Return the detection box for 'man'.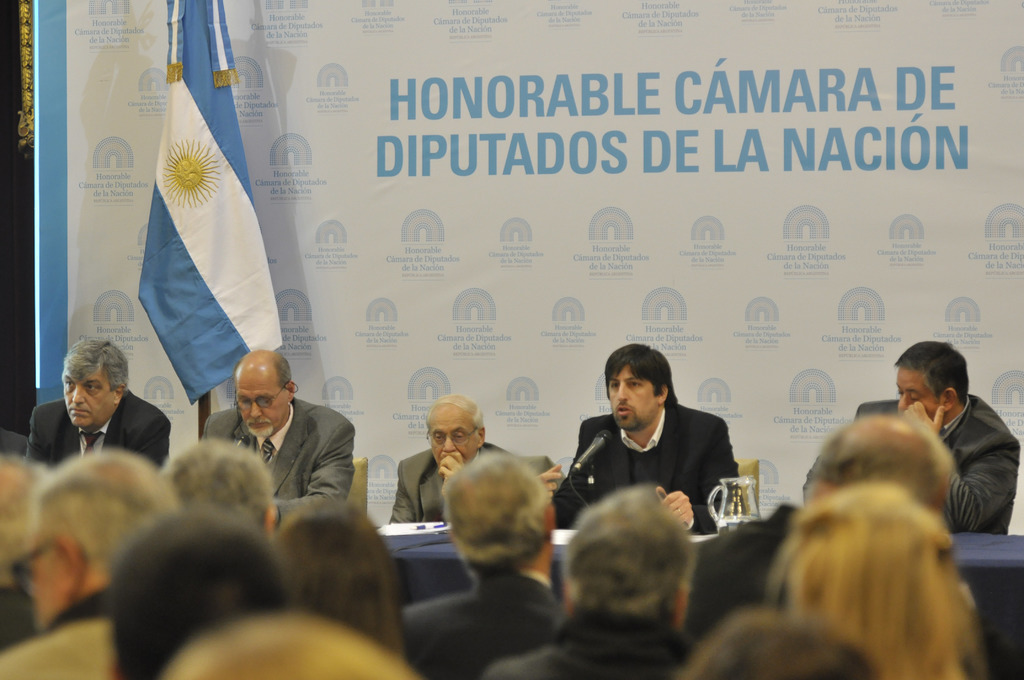
l=804, t=337, r=1016, b=530.
